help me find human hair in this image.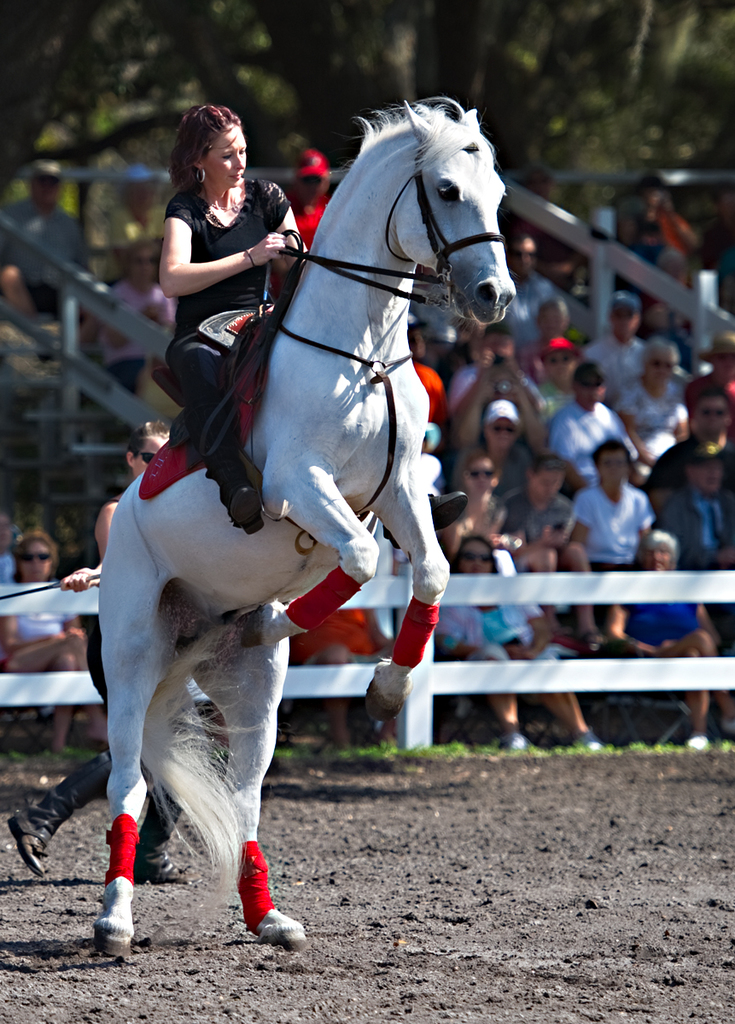
Found it: 461, 444, 493, 467.
